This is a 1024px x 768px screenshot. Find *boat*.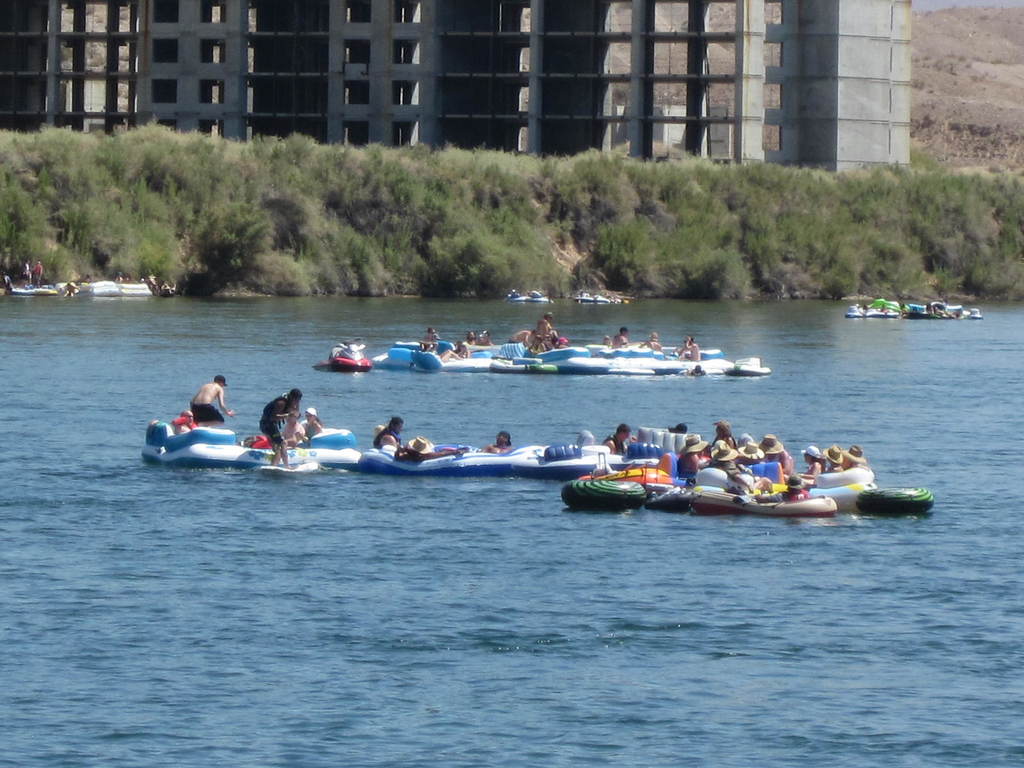
Bounding box: box=[680, 481, 840, 522].
